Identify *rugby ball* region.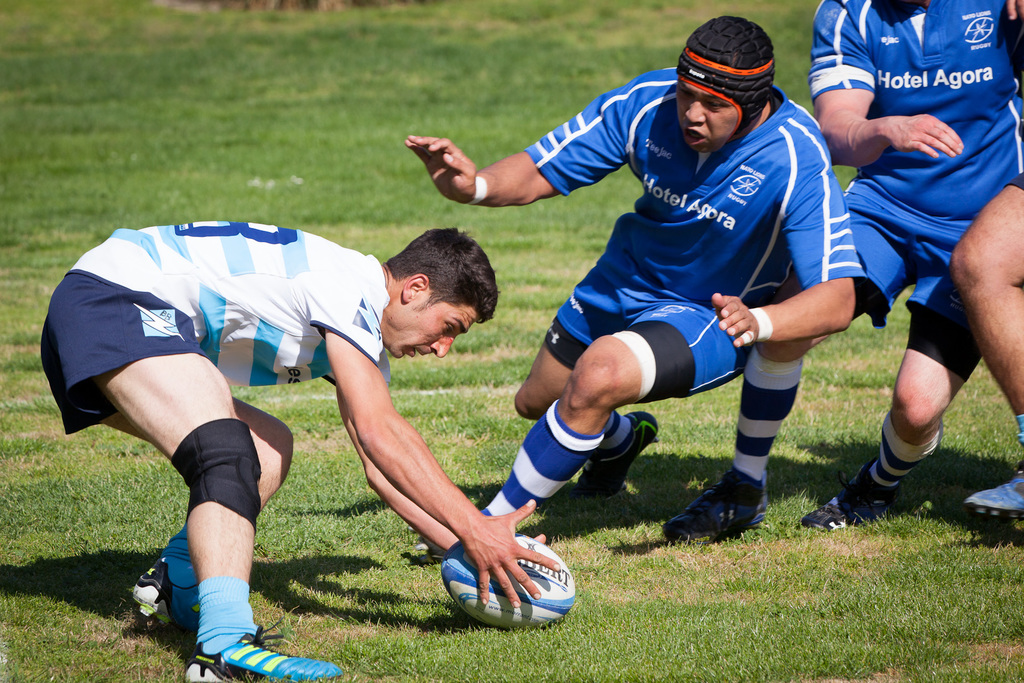
Region: 437, 527, 575, 634.
